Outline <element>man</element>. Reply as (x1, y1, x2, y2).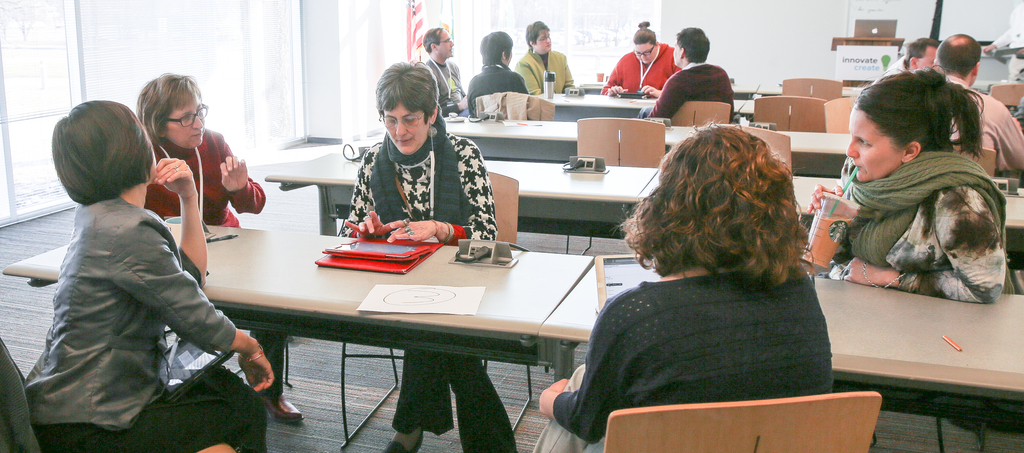
(640, 29, 736, 119).
